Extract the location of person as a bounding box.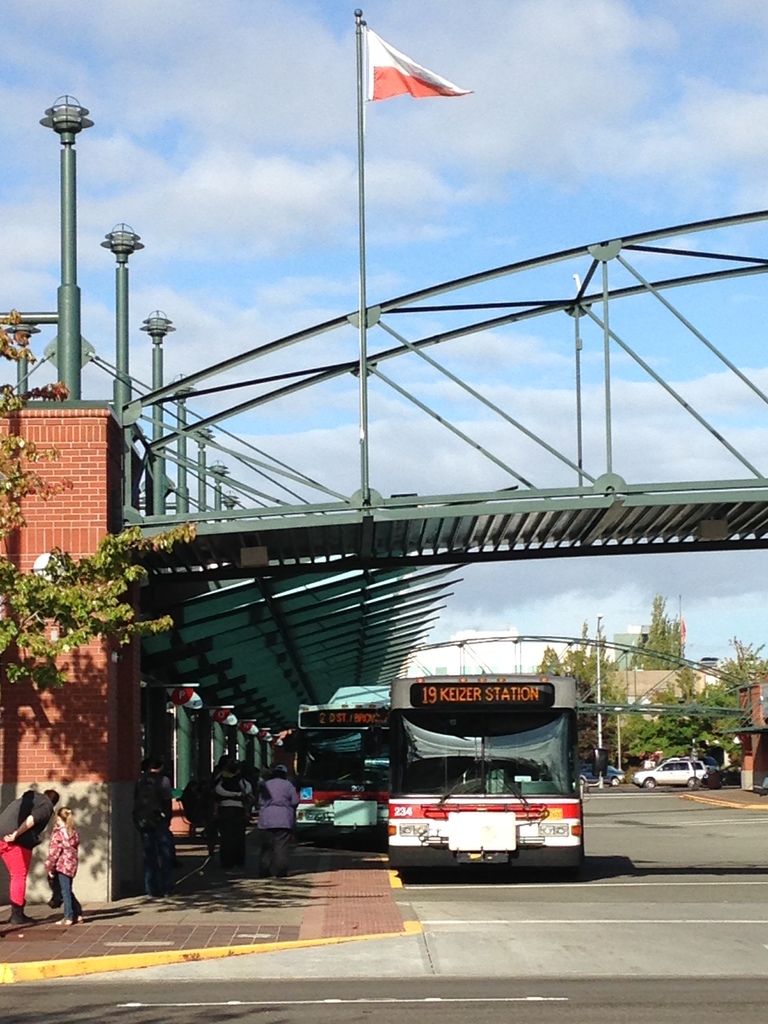
{"left": 6, "top": 788, "right": 63, "bottom": 926}.
